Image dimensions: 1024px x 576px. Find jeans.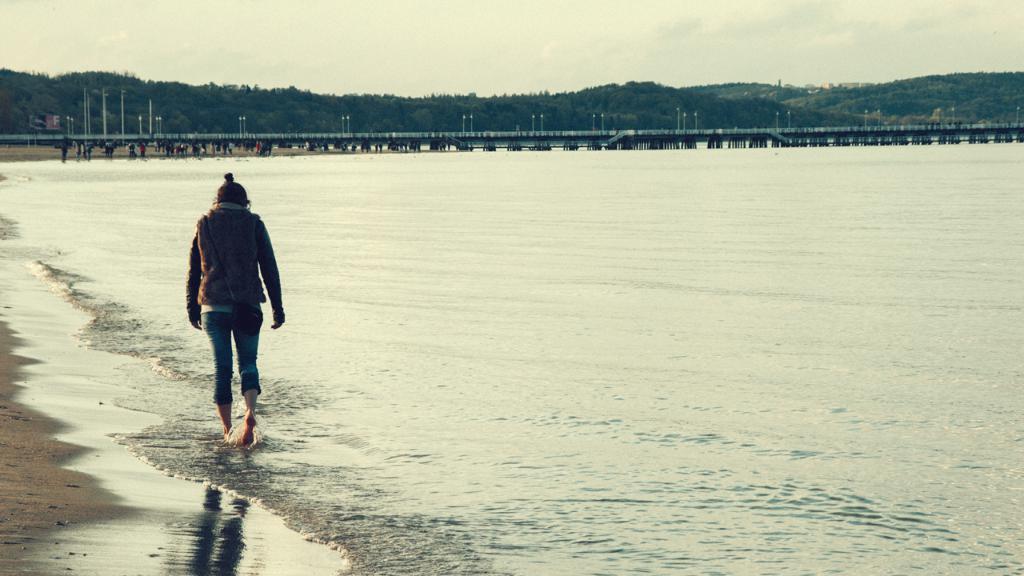
box(188, 309, 249, 415).
